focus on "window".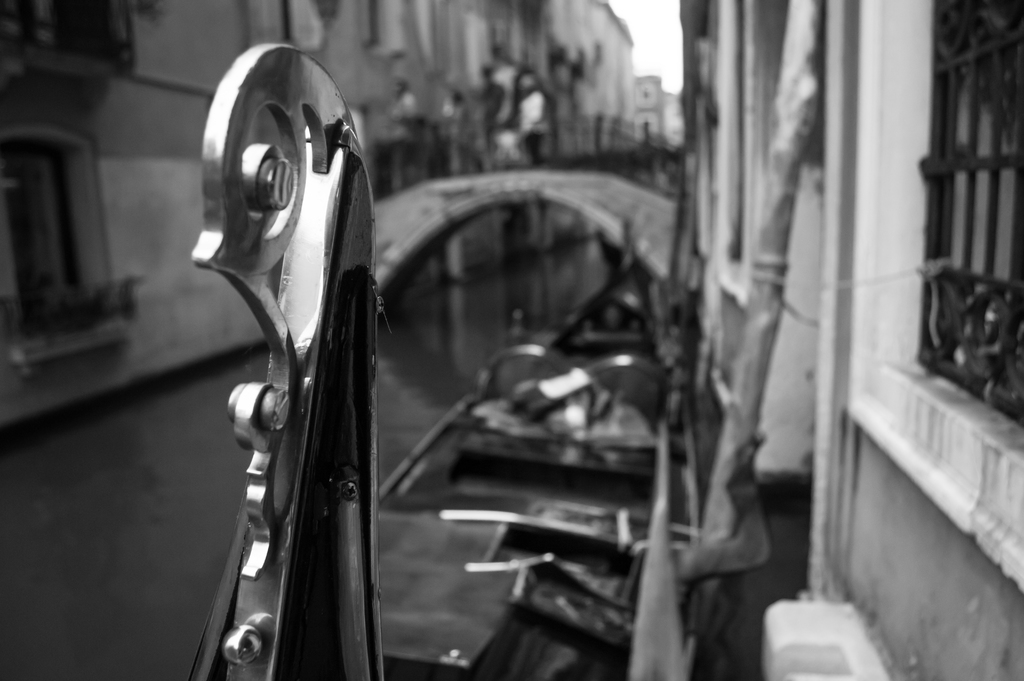
Focused at [842, 2, 1023, 593].
